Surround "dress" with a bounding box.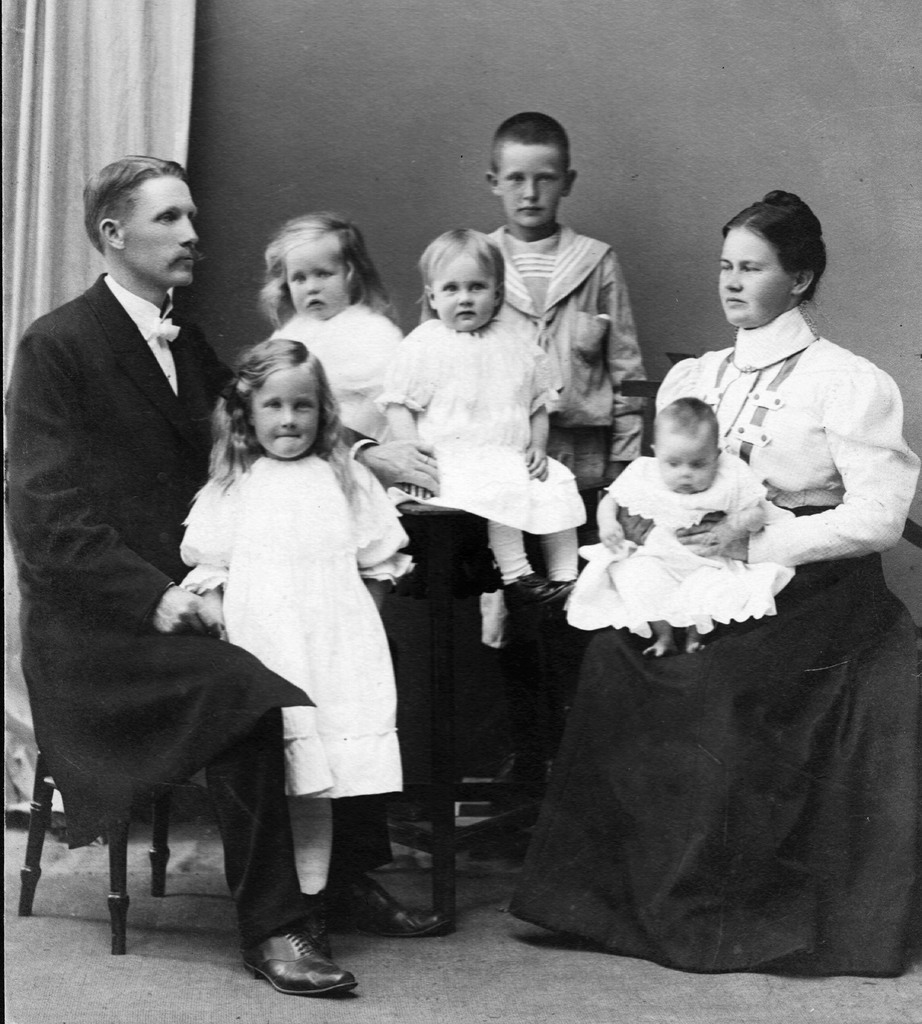
left=563, top=455, right=793, bottom=634.
